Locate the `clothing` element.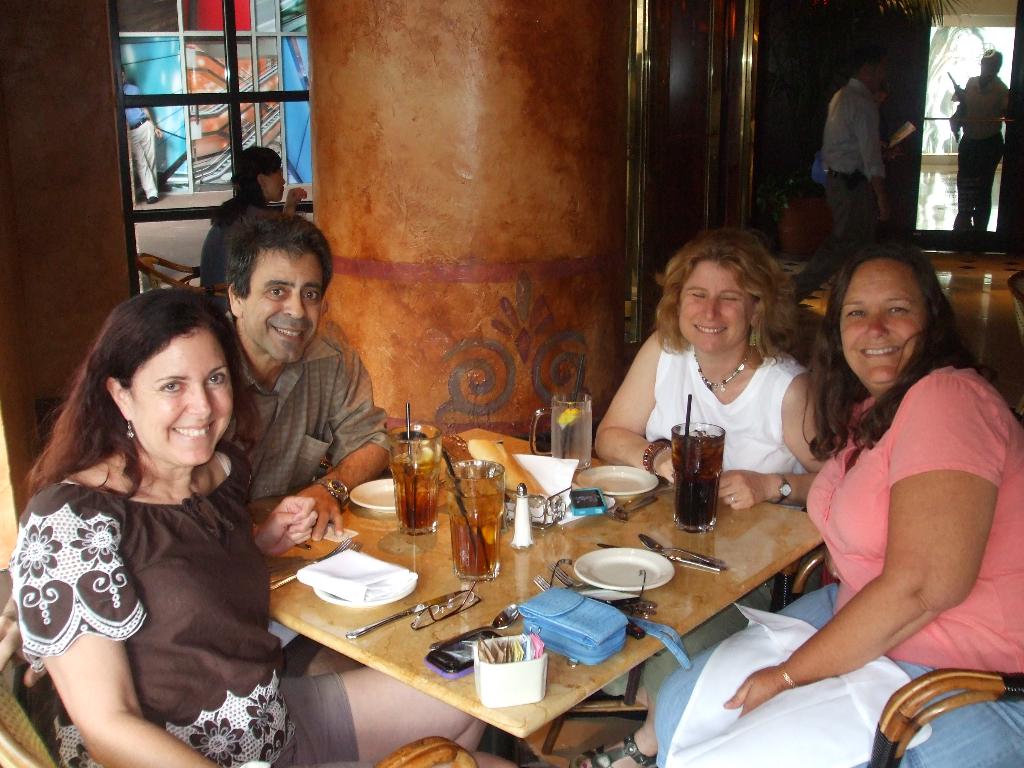
Element bbox: bbox=(226, 324, 381, 505).
